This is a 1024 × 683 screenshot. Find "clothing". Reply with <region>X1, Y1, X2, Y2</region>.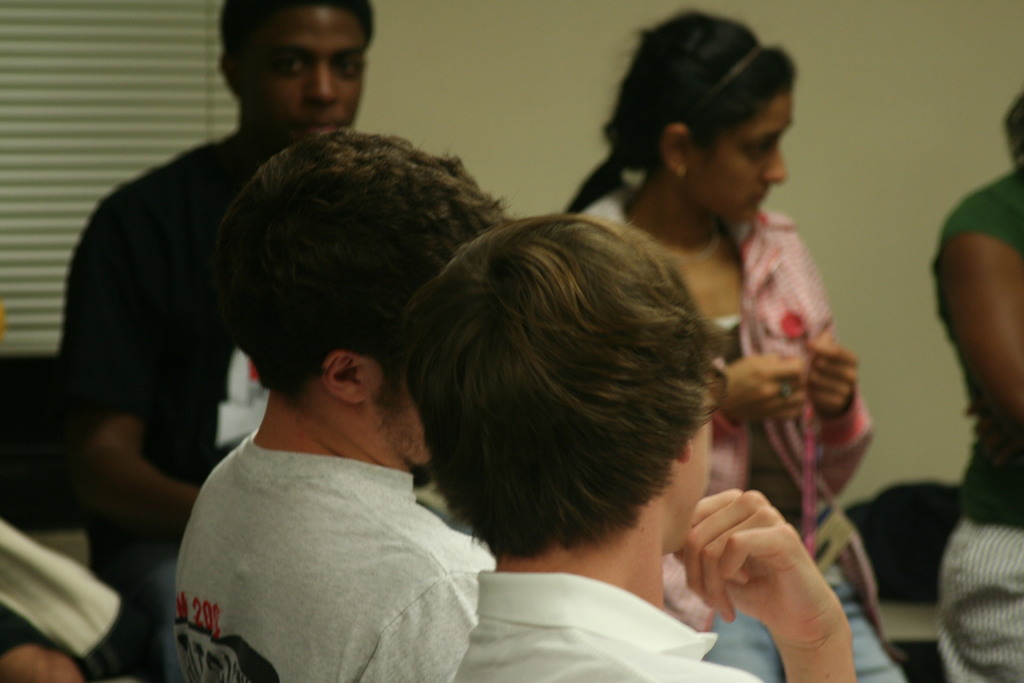
<region>452, 564, 760, 682</region>.
